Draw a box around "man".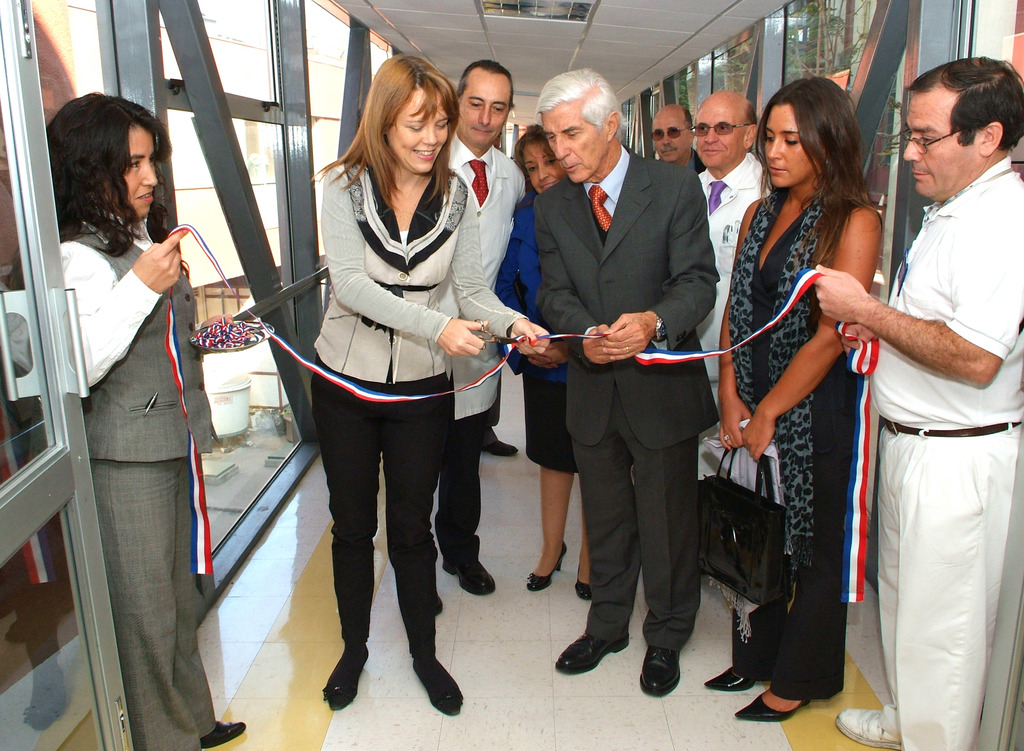
Rect(645, 104, 700, 182).
